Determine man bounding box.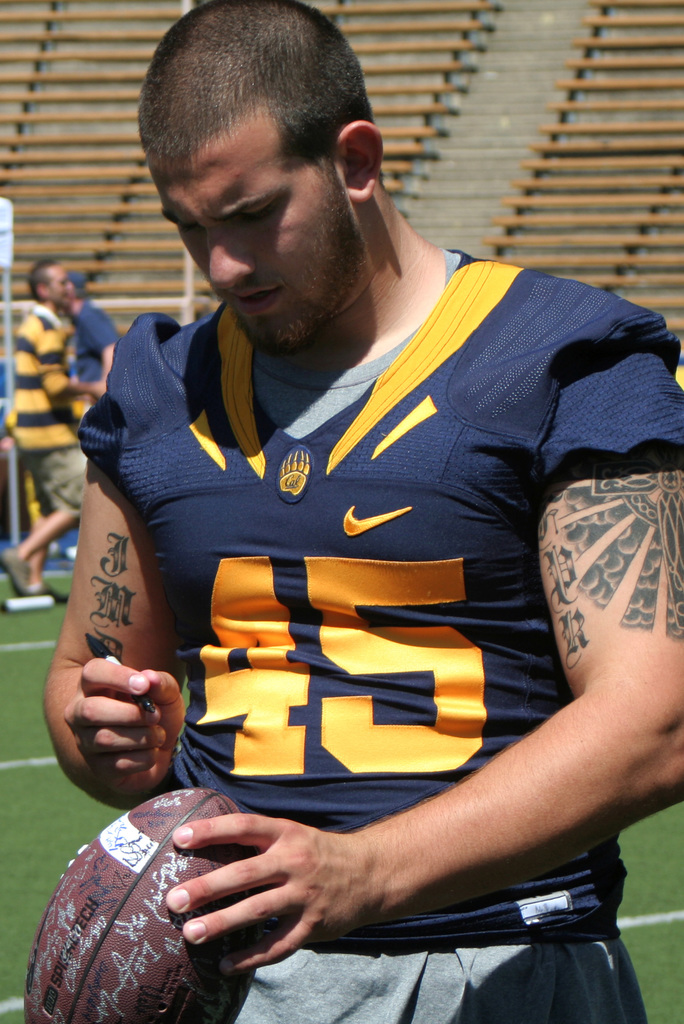
Determined: (42, 0, 683, 1023).
